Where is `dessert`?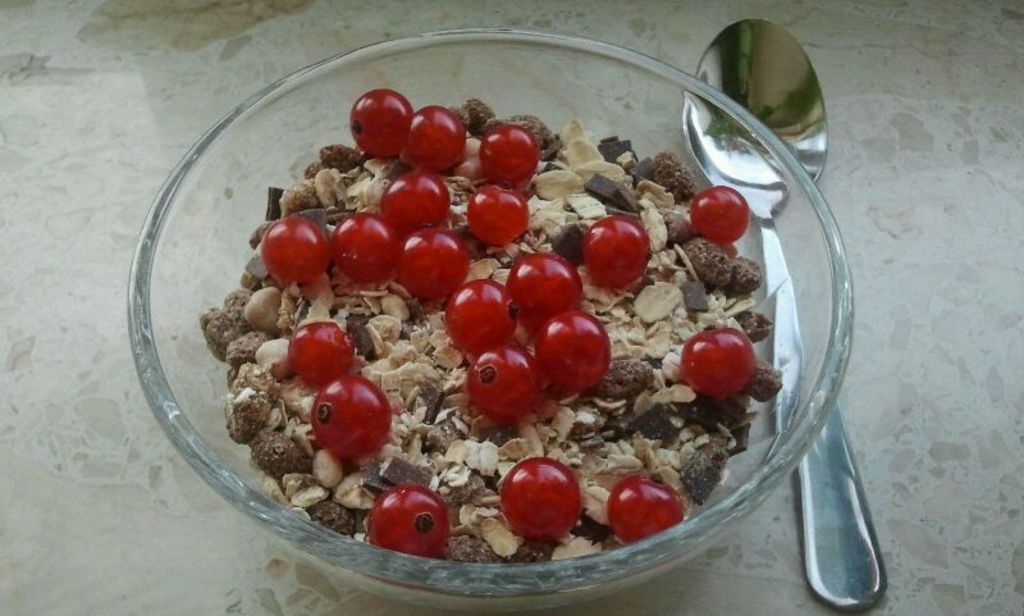
[207, 58, 795, 613].
